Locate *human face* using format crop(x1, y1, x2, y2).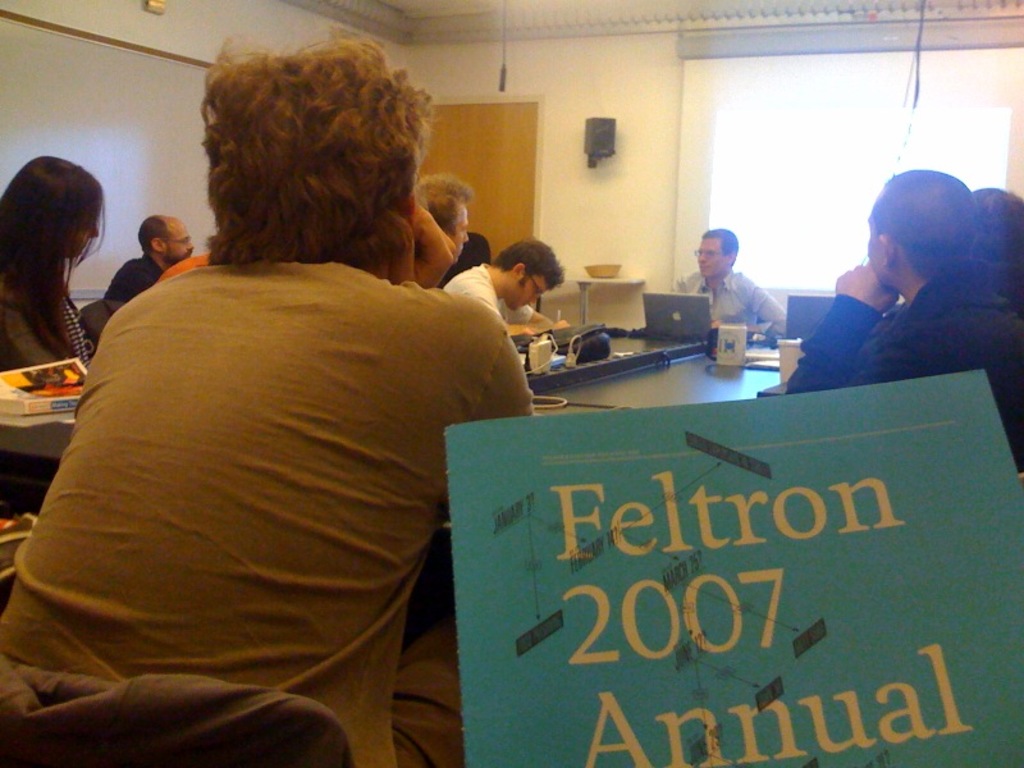
crop(506, 275, 547, 310).
